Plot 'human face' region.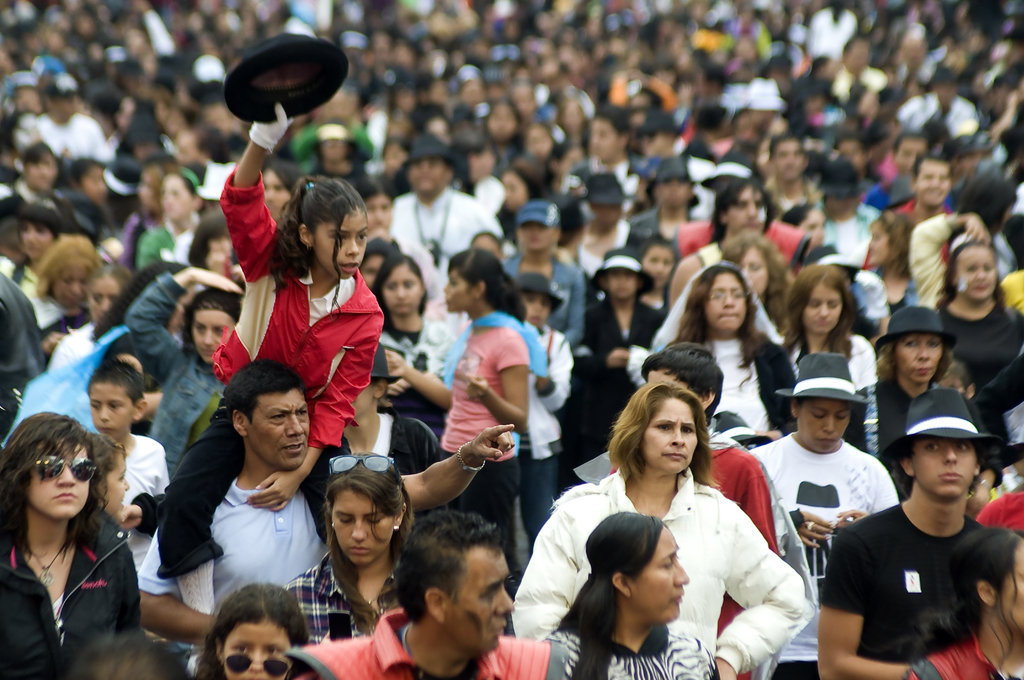
Plotted at bbox=[248, 389, 310, 460].
